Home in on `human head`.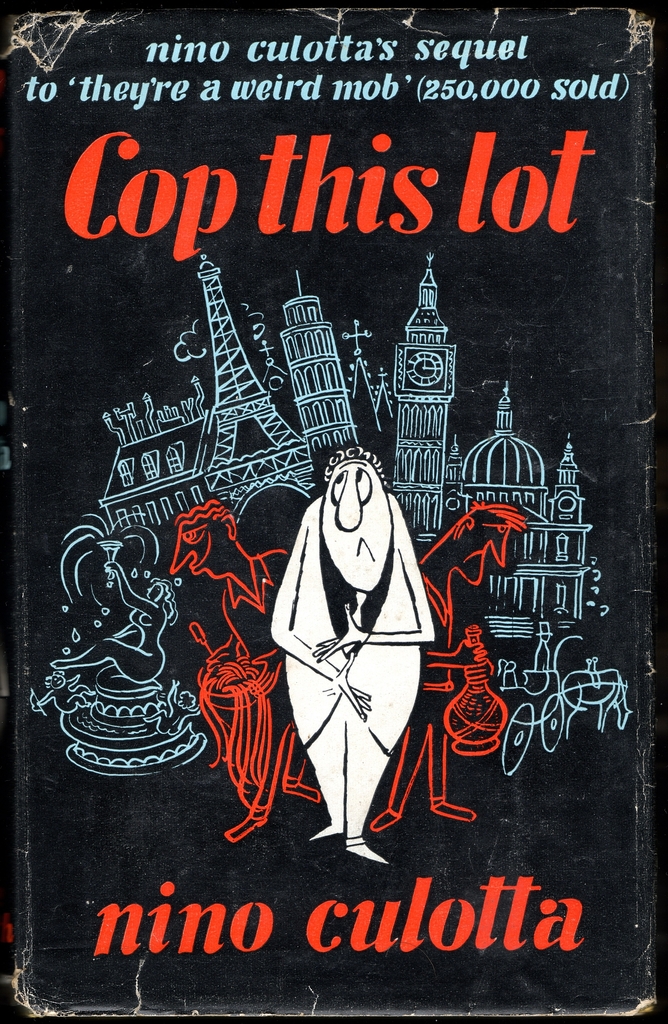
Homed in at [312,449,411,591].
